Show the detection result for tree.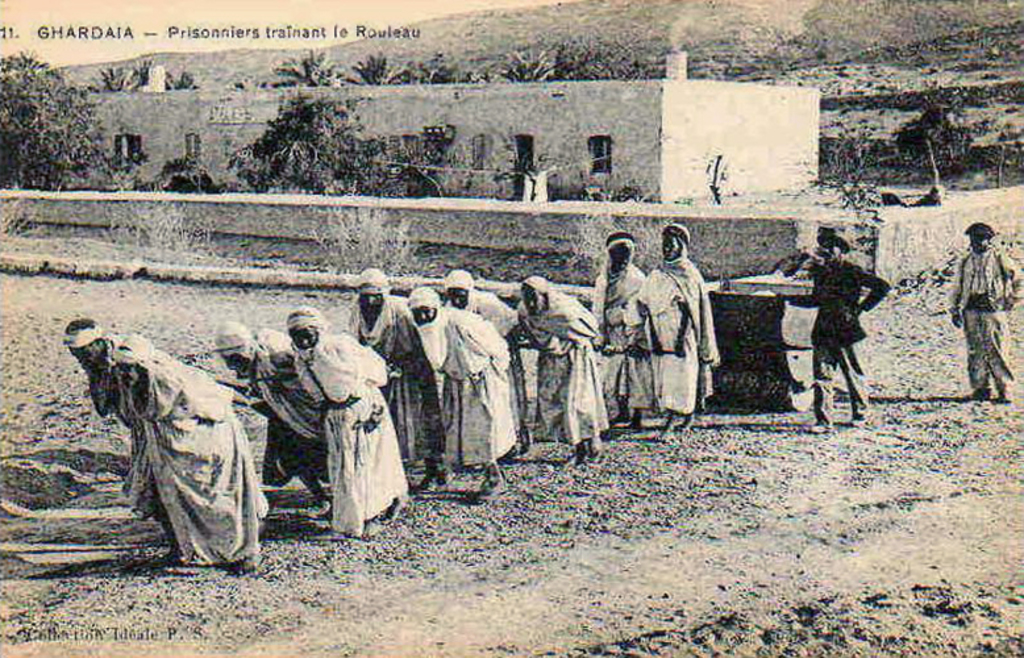
crop(216, 72, 376, 187).
